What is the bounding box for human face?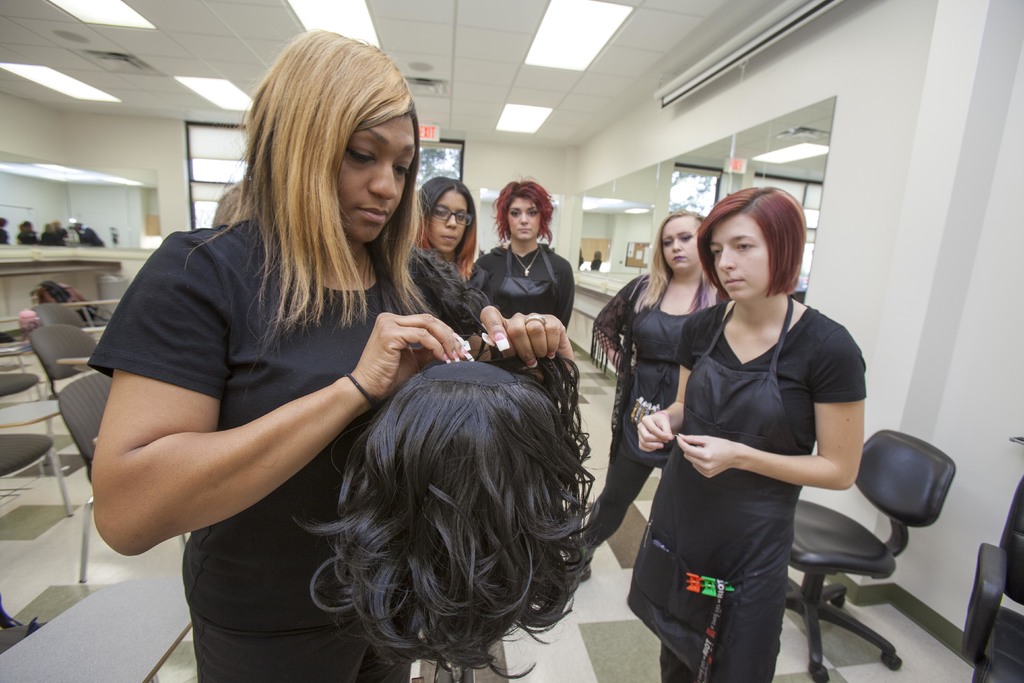
x1=657 y1=213 x2=707 y2=268.
